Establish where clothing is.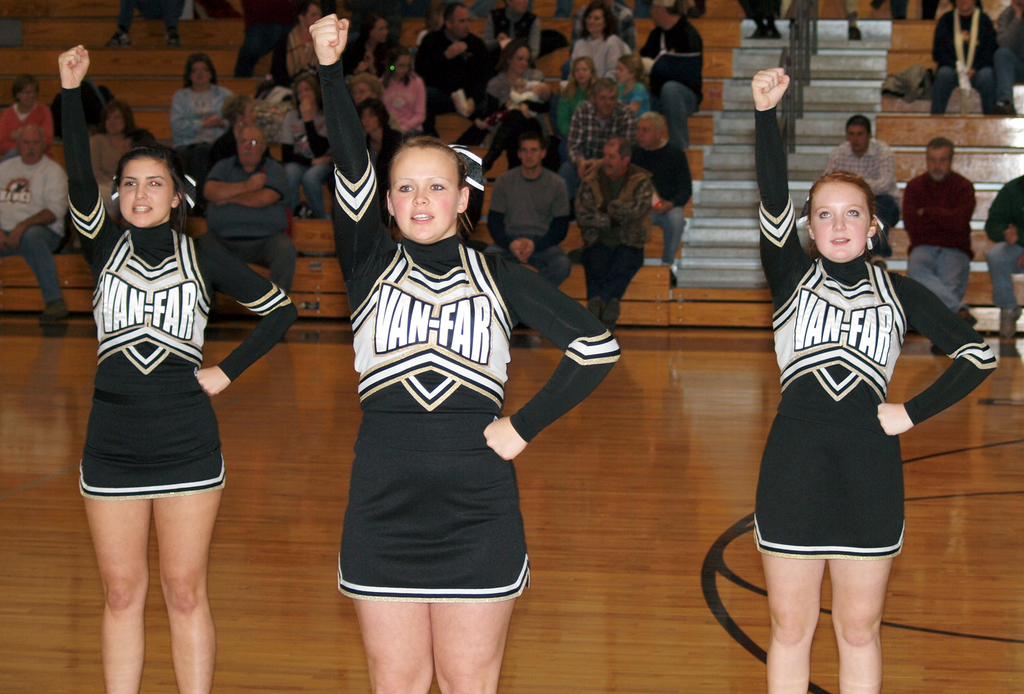
Established at box(317, 61, 621, 601).
